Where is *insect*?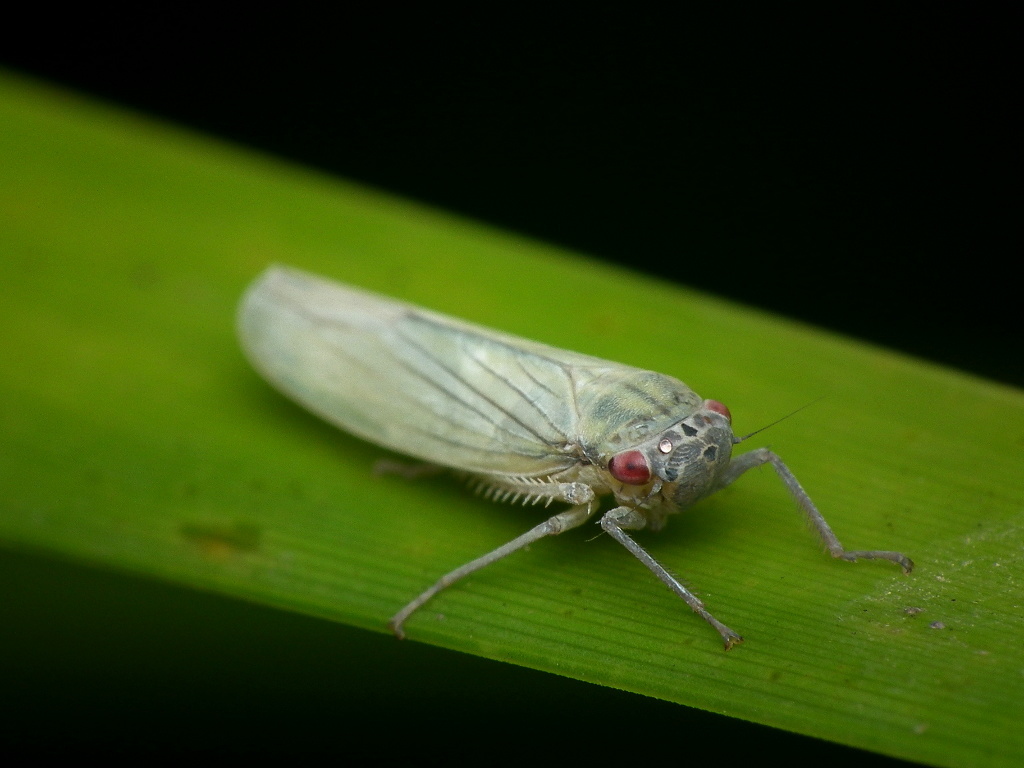
detection(231, 261, 922, 642).
